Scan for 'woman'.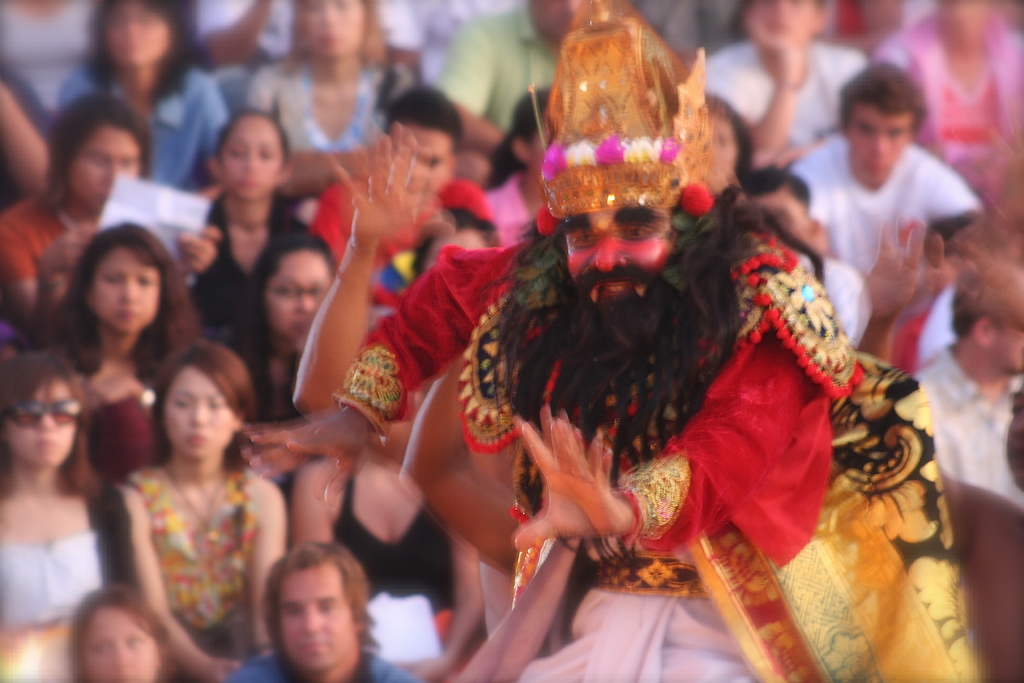
Scan result: left=73, top=588, right=229, bottom=682.
